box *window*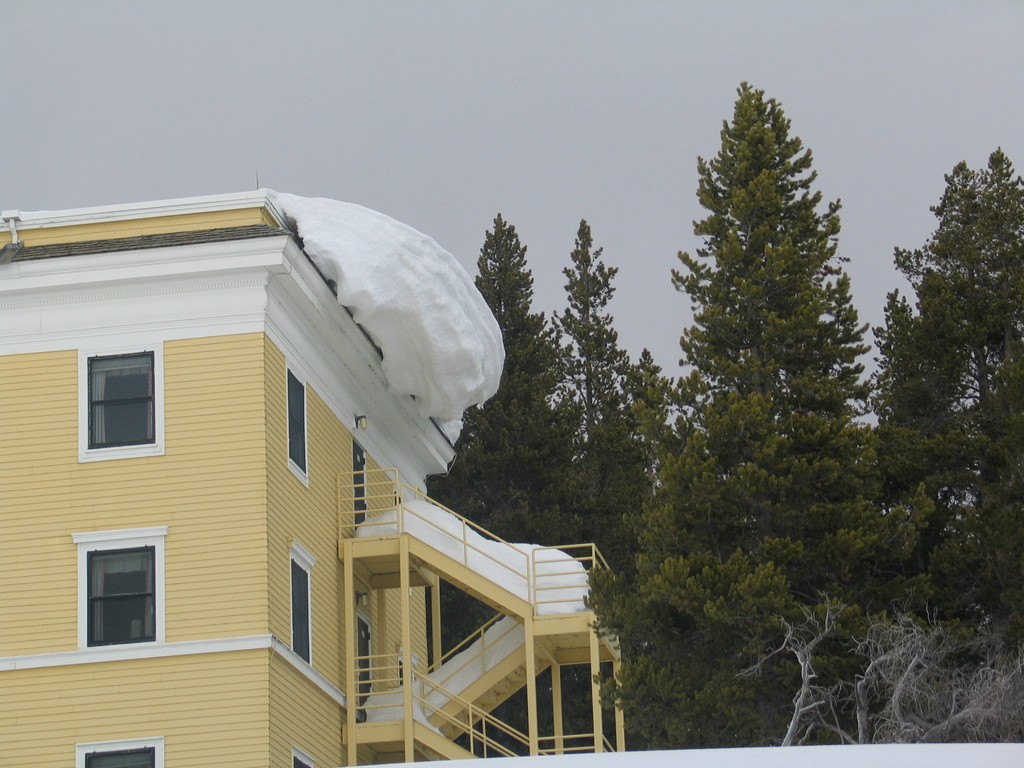
287 368 307 476
